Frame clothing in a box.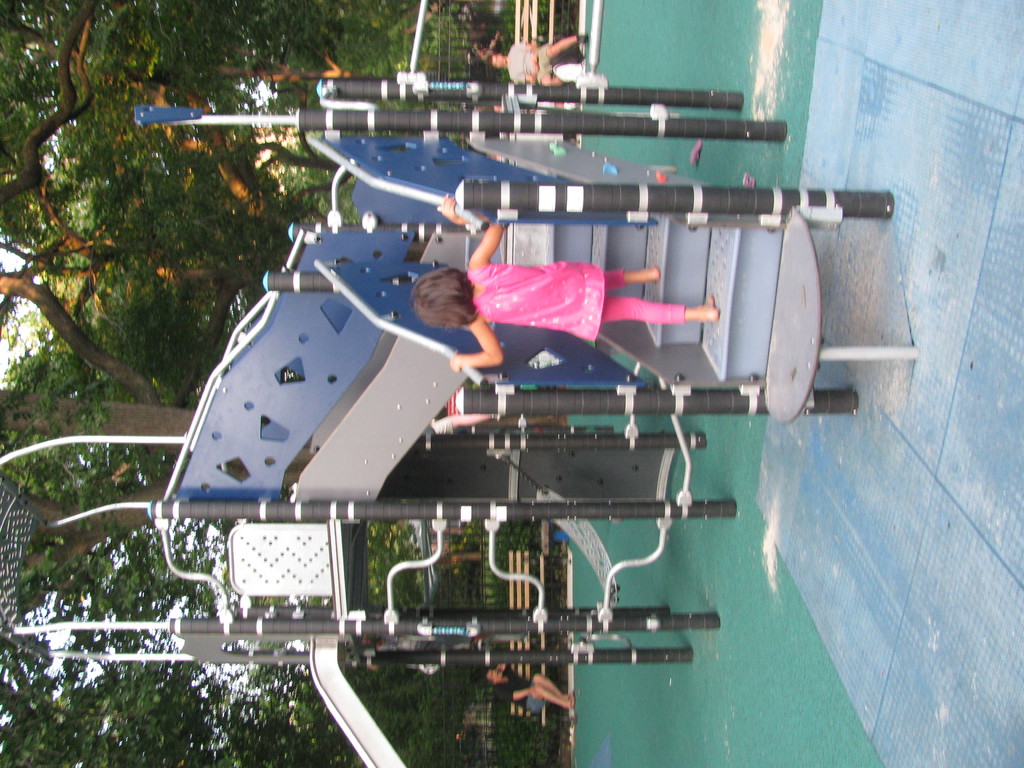
l=468, t=257, r=686, b=340.
